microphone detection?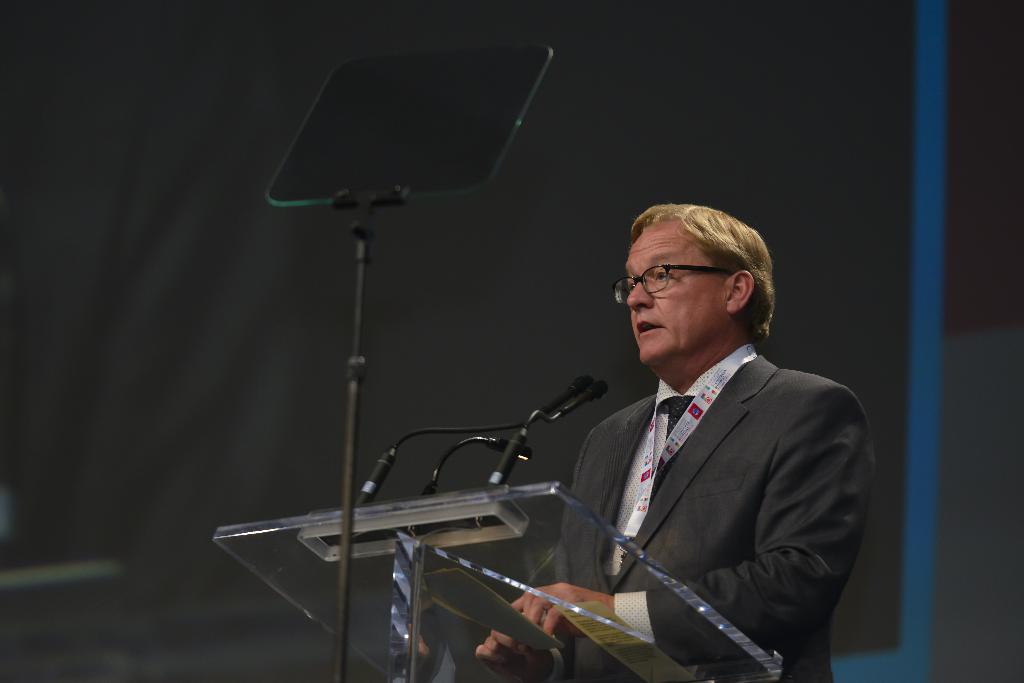
[left=546, top=374, right=595, bottom=411]
